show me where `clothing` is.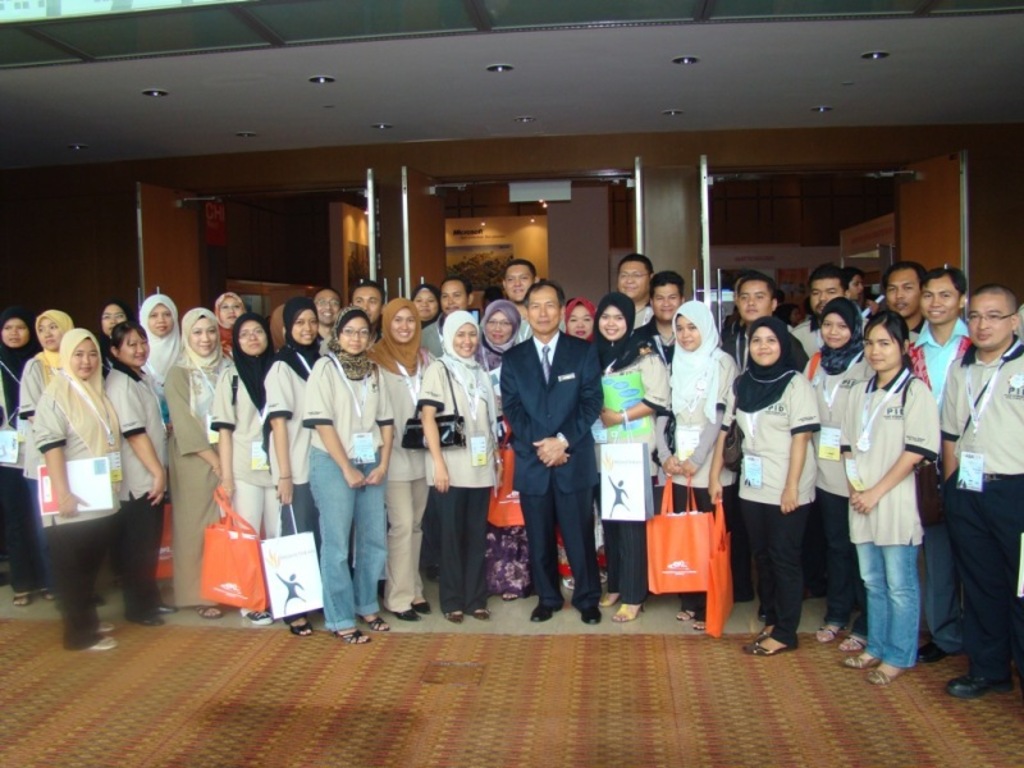
`clothing` is at (370, 340, 424, 616).
